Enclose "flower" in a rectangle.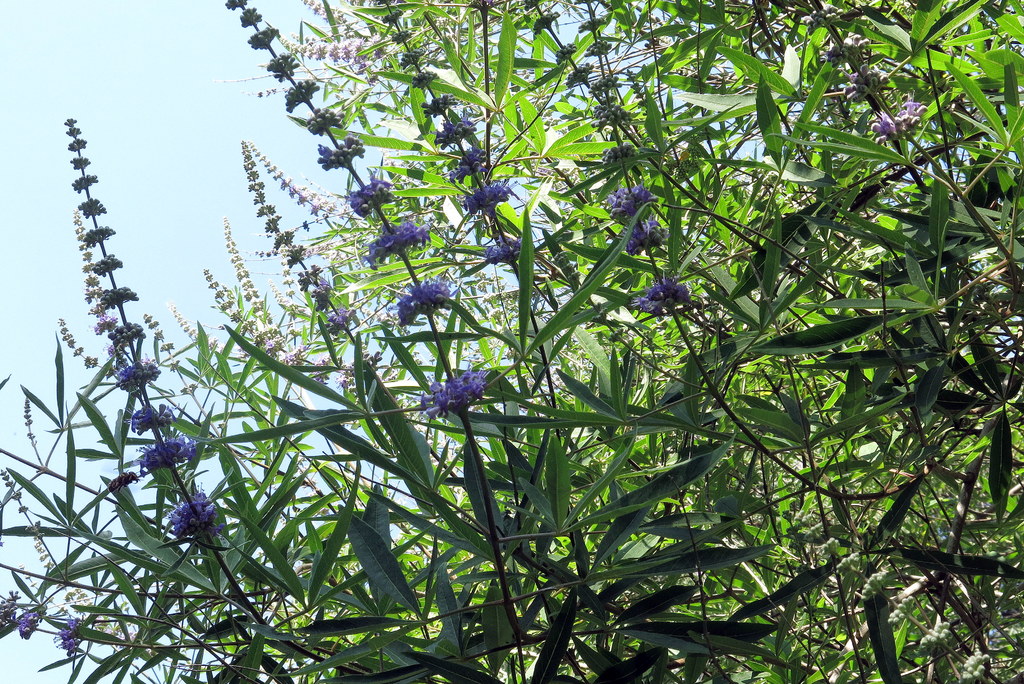
369/221/430/266.
